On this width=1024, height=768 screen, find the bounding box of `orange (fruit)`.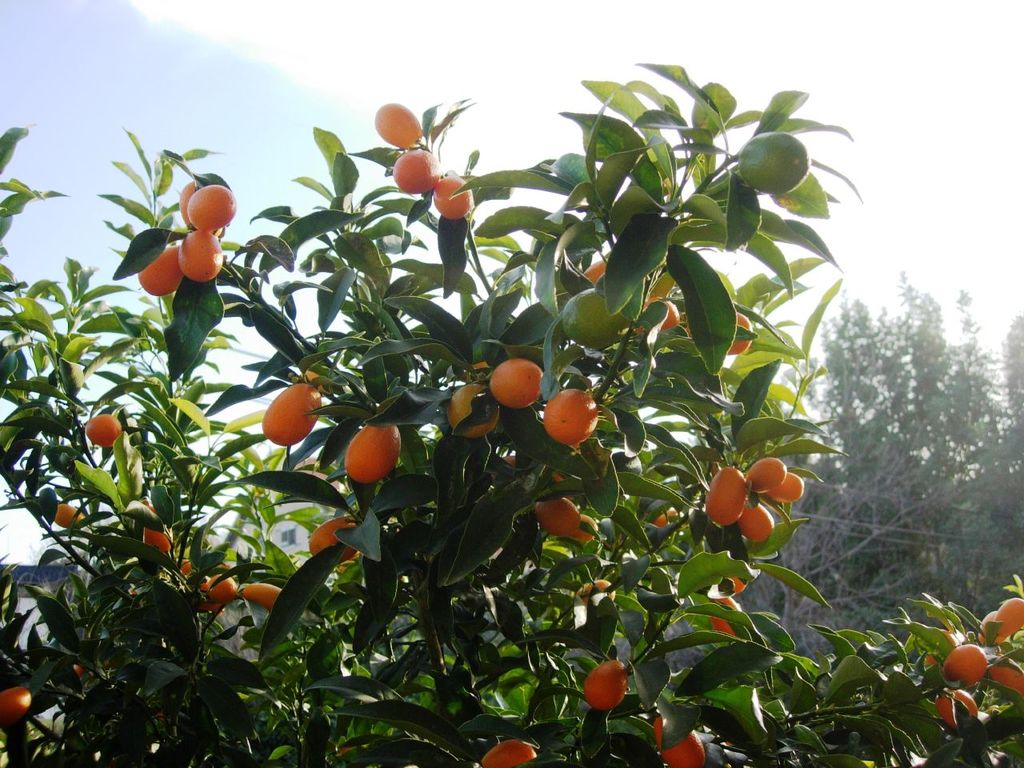
Bounding box: [210, 574, 230, 606].
